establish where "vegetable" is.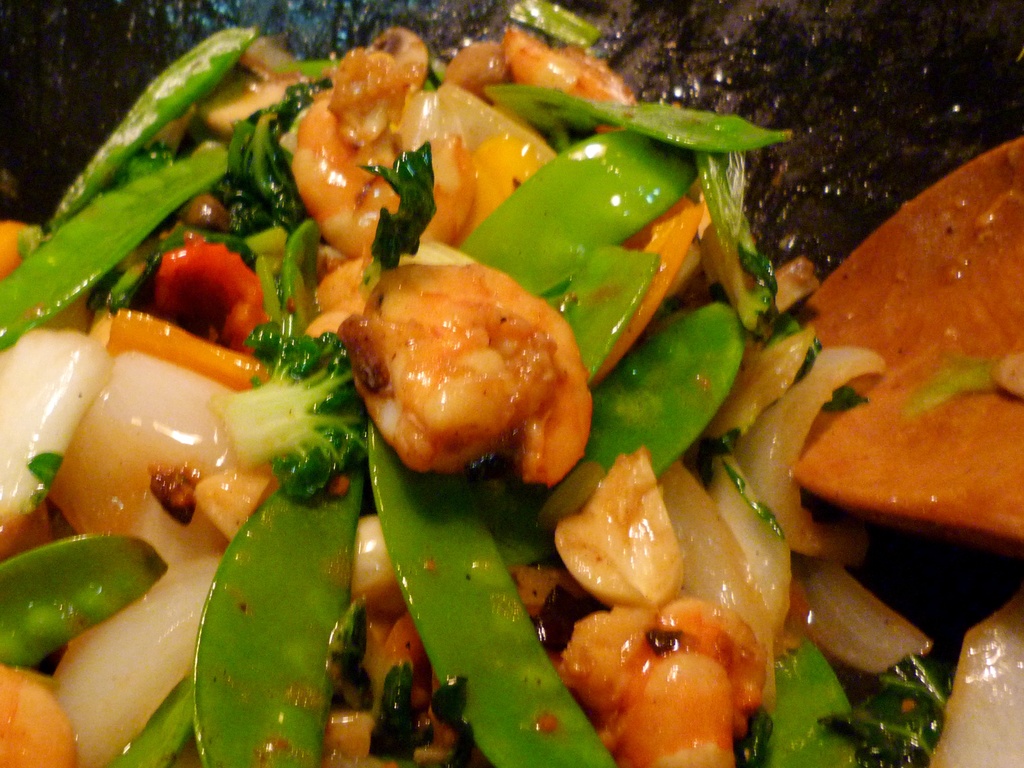
Established at box=[10, 515, 176, 714].
